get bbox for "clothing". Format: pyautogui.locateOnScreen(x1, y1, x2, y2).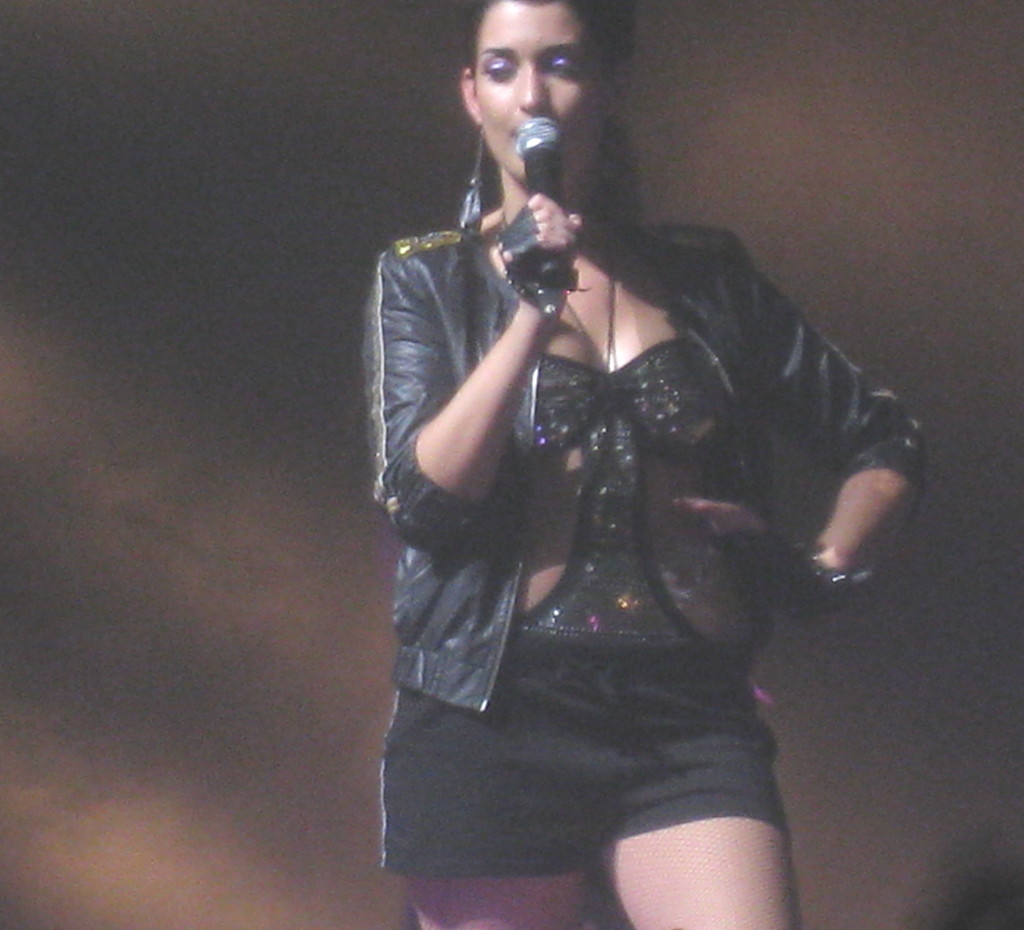
pyautogui.locateOnScreen(339, 185, 954, 879).
